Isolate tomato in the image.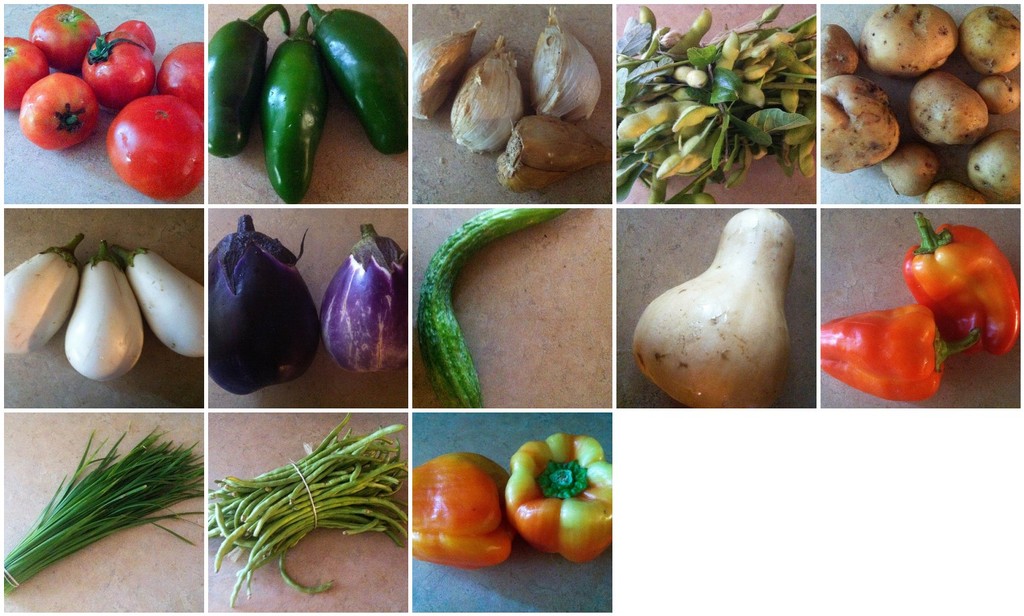
Isolated region: BBox(115, 18, 157, 50).
